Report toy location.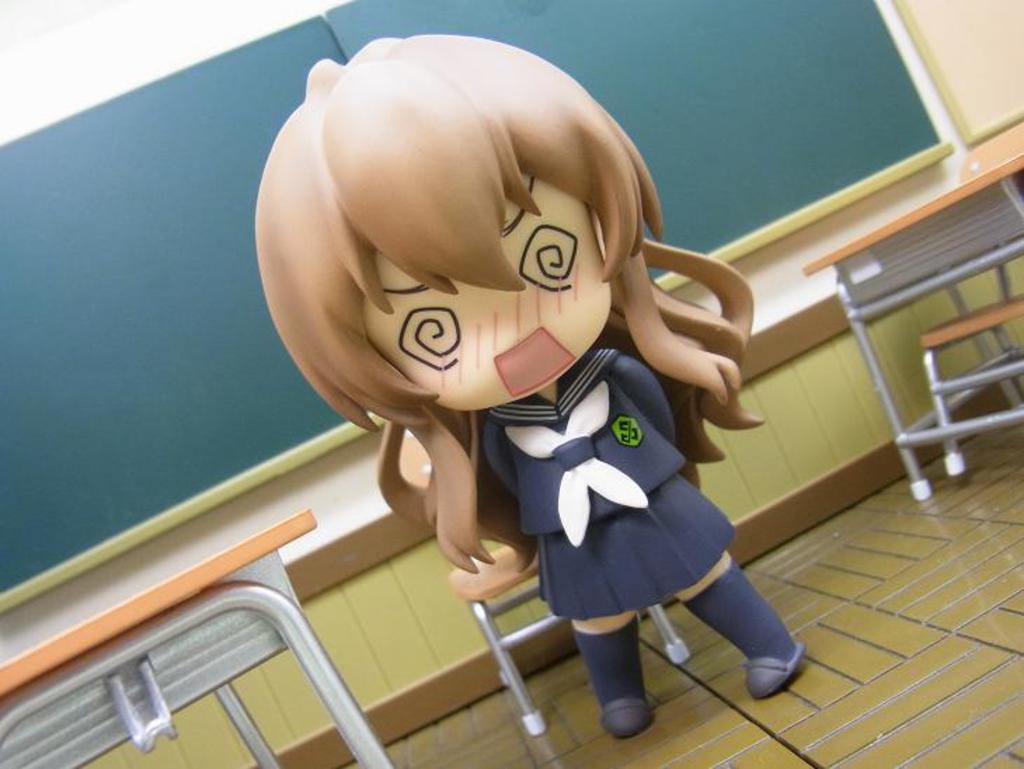
Report: select_region(243, 31, 835, 738).
